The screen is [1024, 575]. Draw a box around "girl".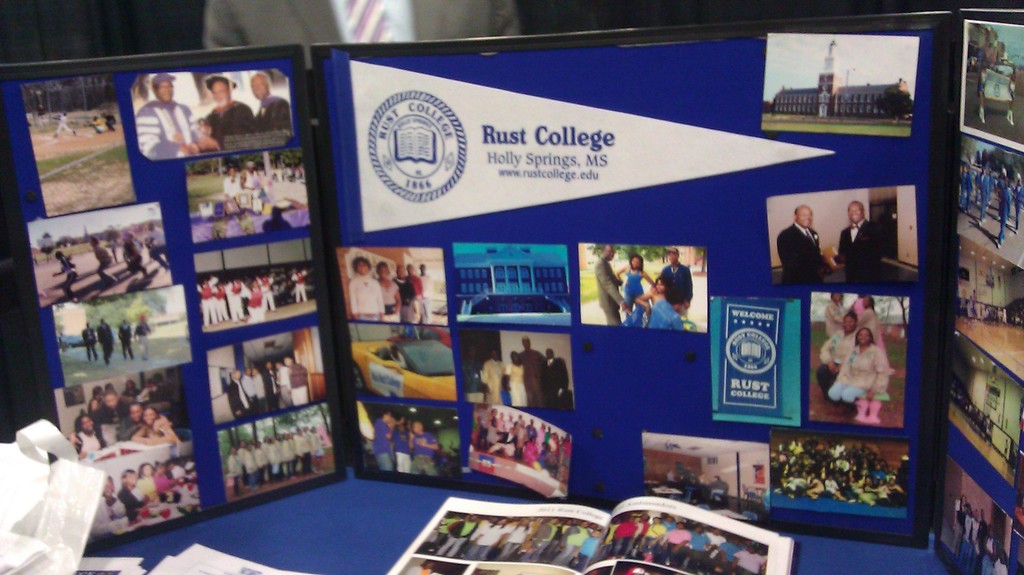
{"left": 374, "top": 255, "right": 401, "bottom": 318}.
